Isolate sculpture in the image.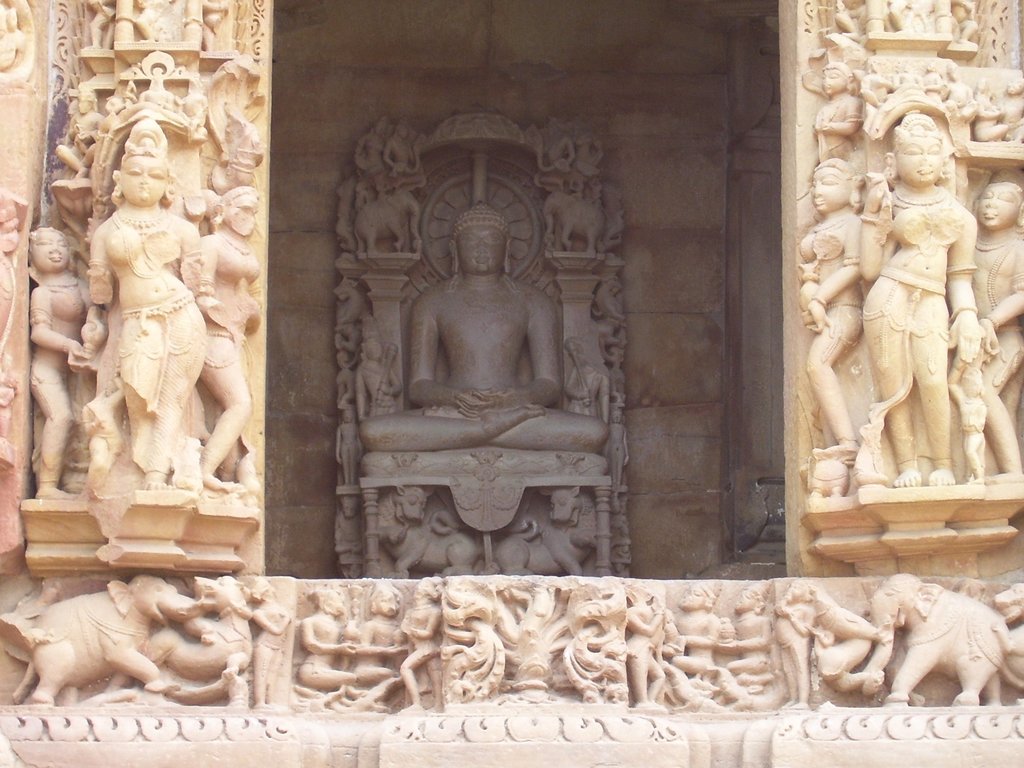
Isolated region: l=237, t=573, r=301, b=708.
